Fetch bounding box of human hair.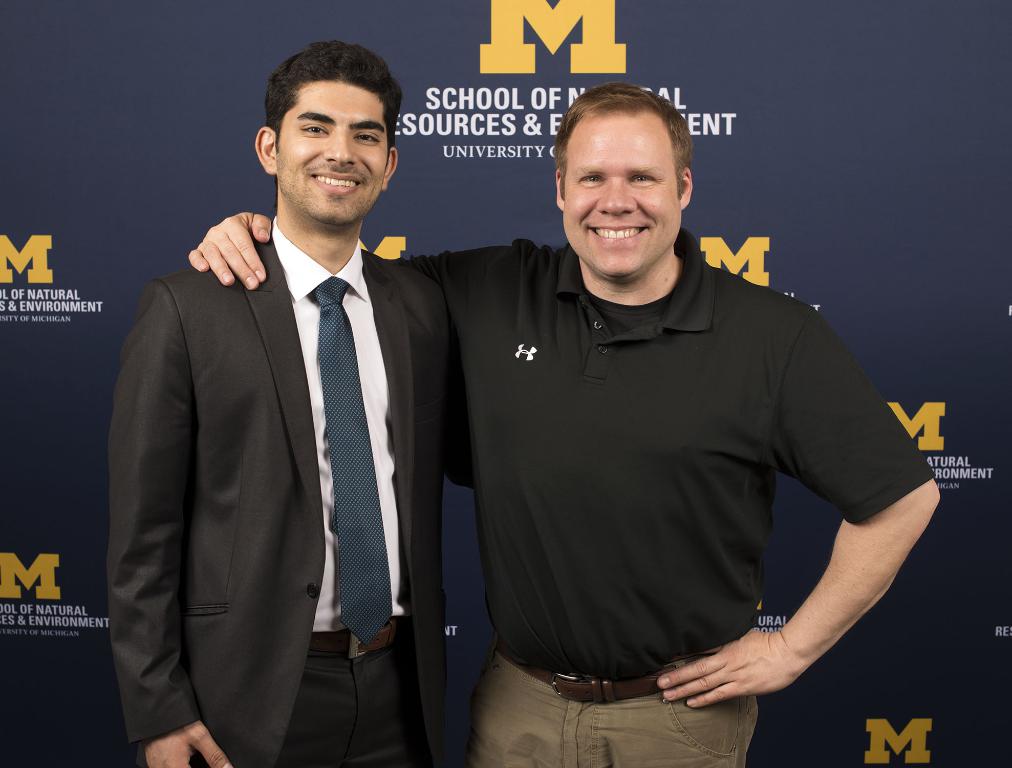
Bbox: bbox(550, 85, 693, 193).
